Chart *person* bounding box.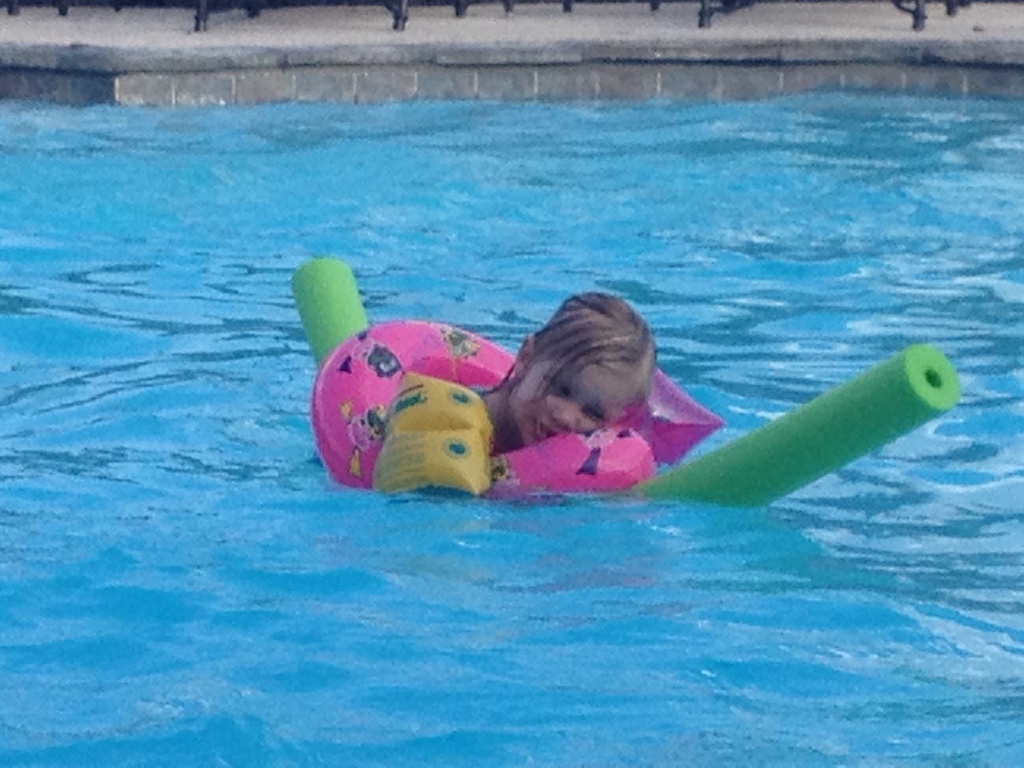
Charted: (left=483, top=291, right=657, bottom=458).
